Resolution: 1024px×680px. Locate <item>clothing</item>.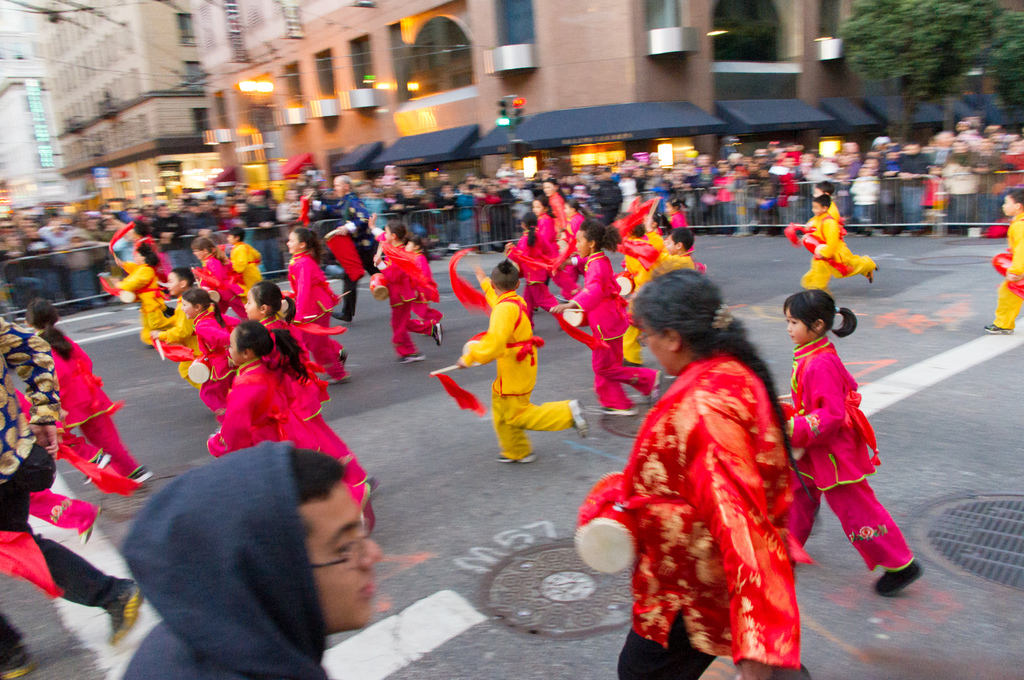
[386, 242, 431, 358].
